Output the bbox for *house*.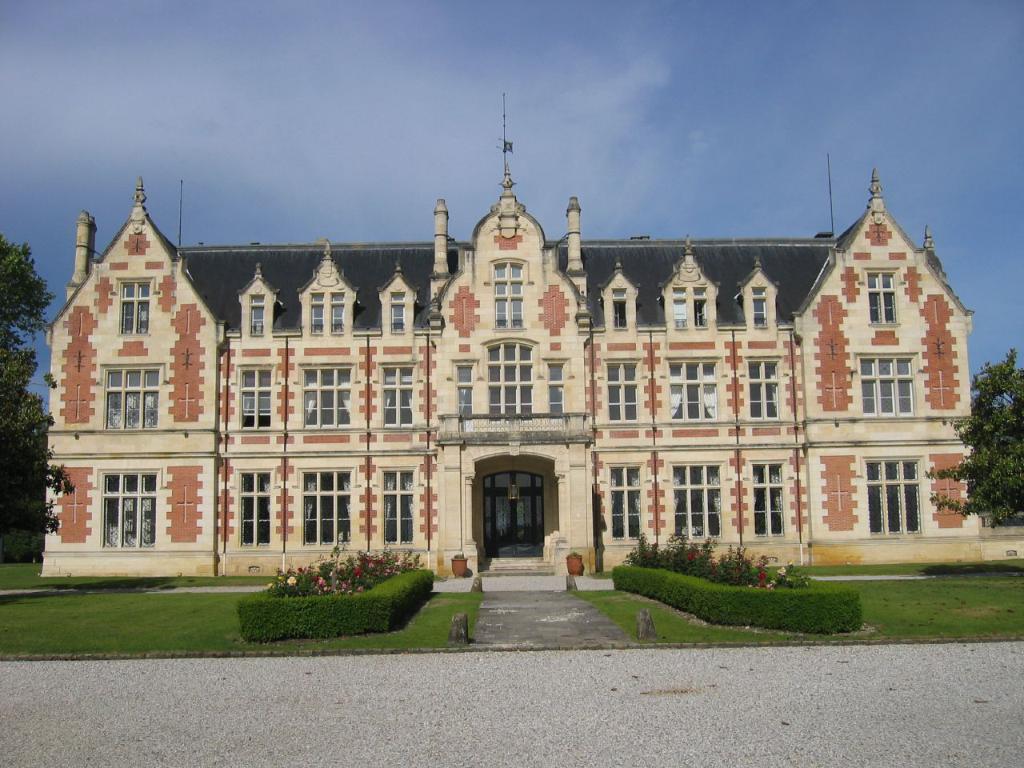
select_region(81, 130, 962, 593).
